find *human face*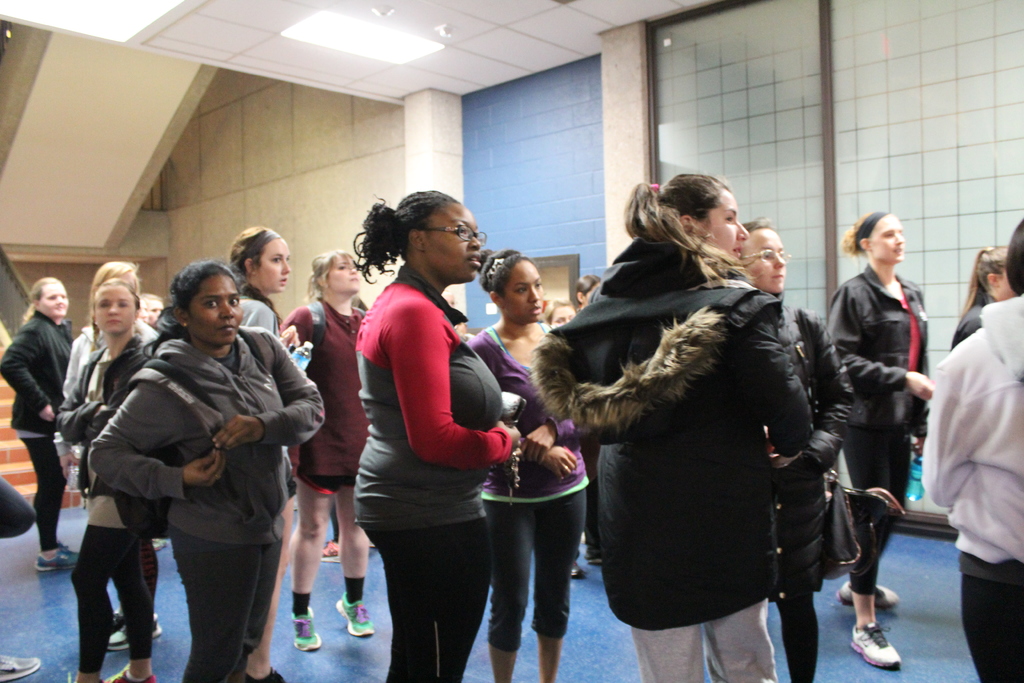
[431,204,483,282]
